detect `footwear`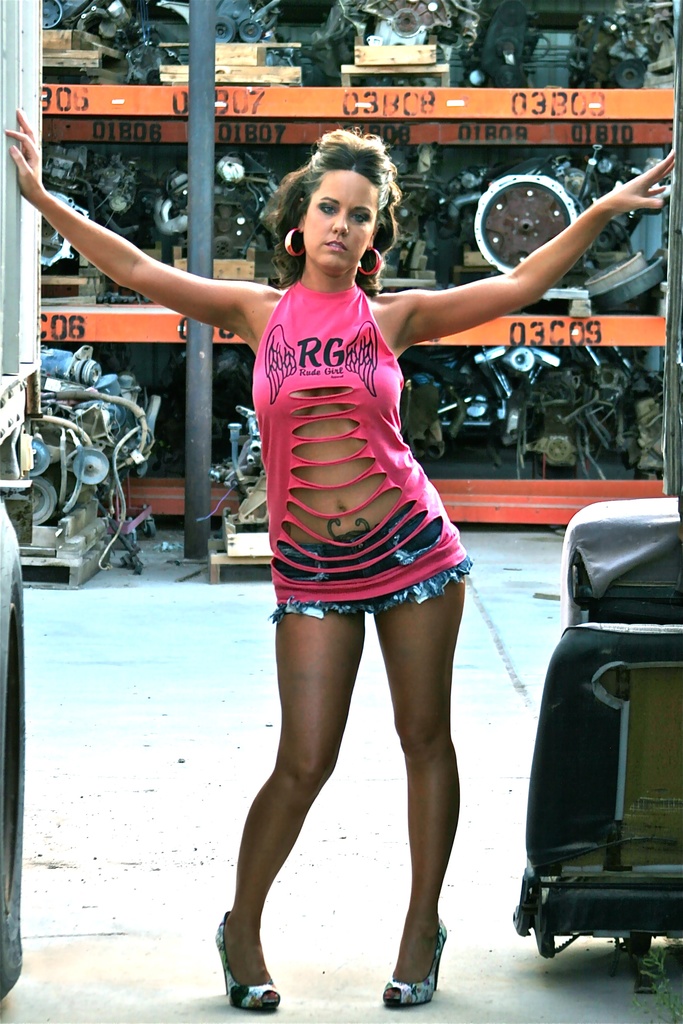
crop(392, 909, 454, 1010)
